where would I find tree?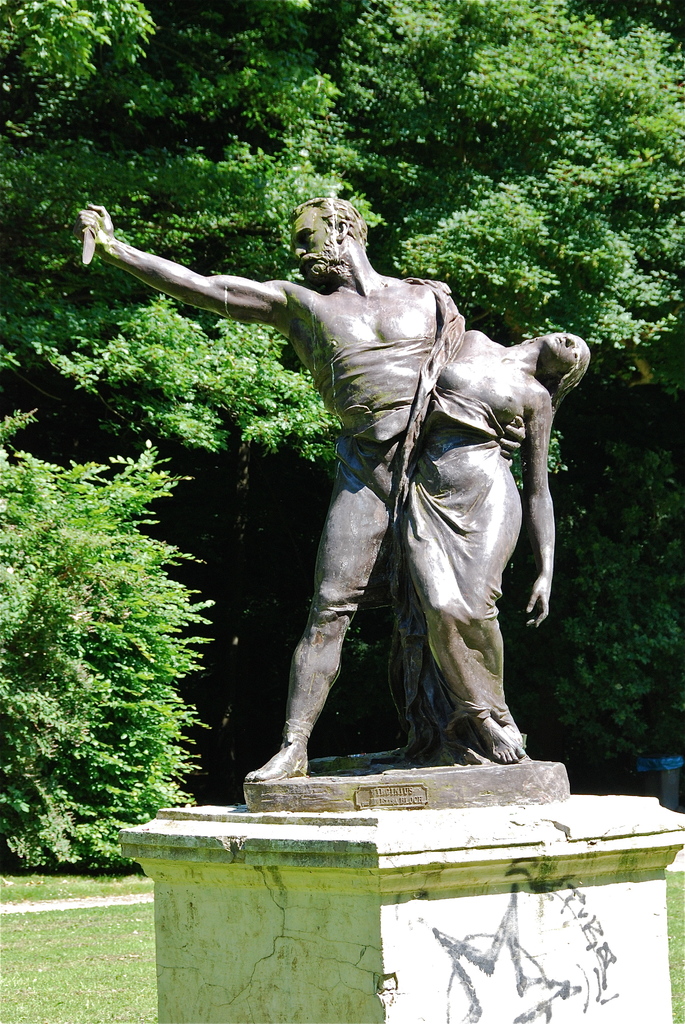
At (x1=0, y1=403, x2=214, y2=883).
